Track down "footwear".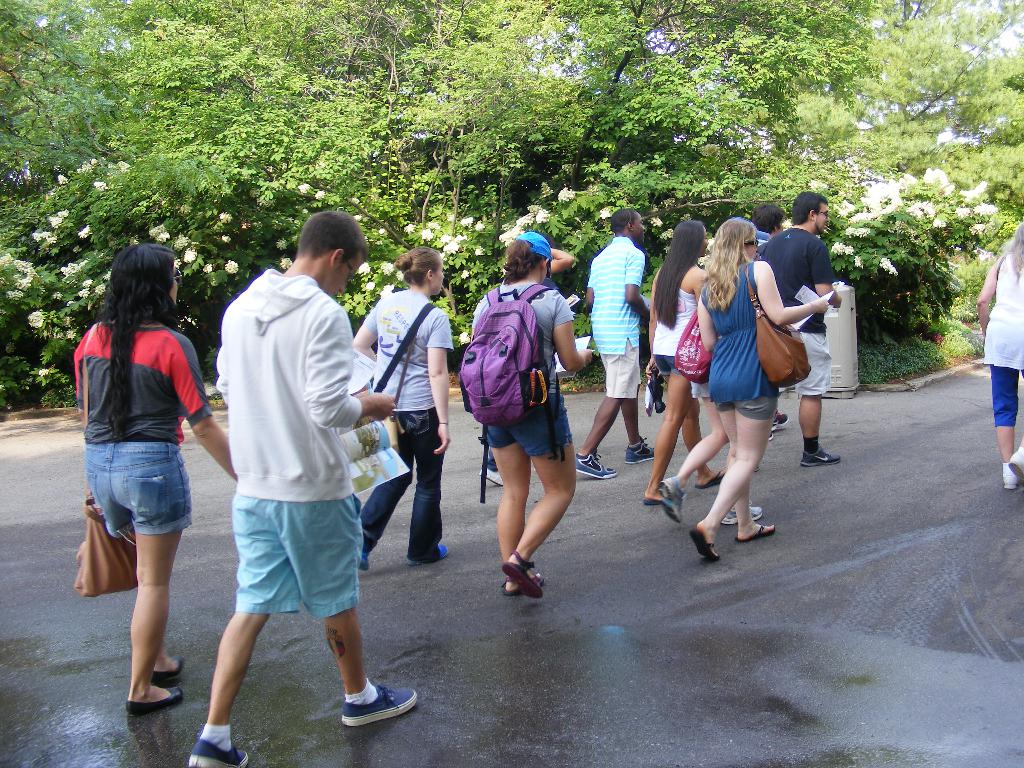
Tracked to (573,458,618,477).
